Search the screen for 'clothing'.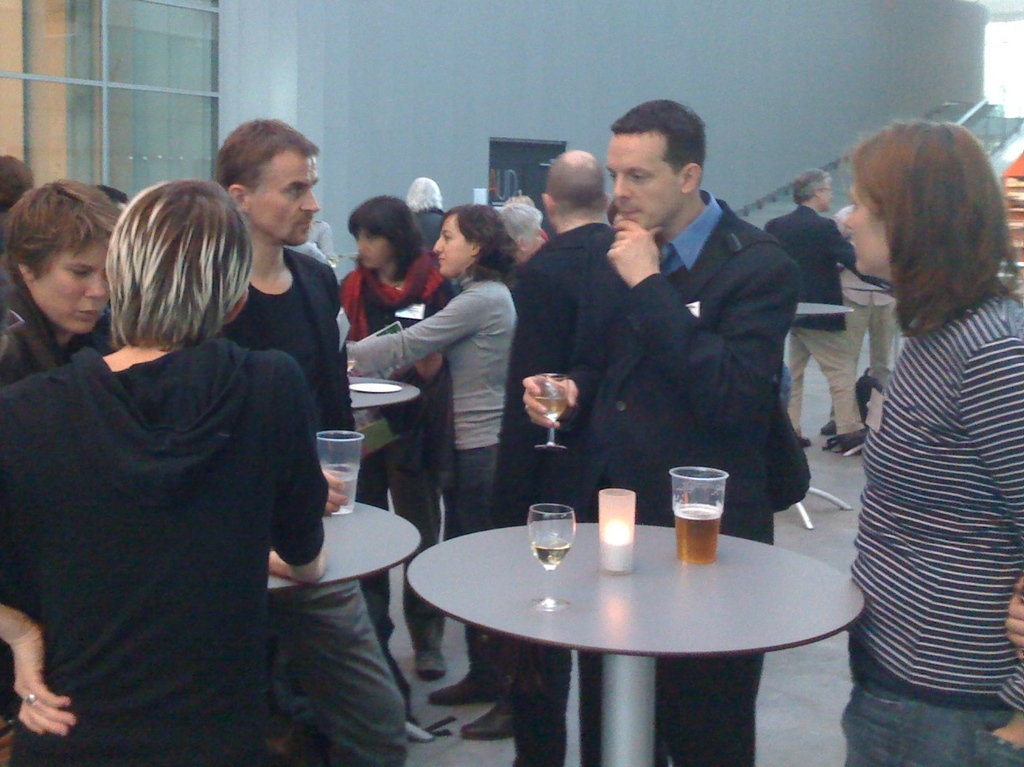
Found at 763, 200, 857, 428.
